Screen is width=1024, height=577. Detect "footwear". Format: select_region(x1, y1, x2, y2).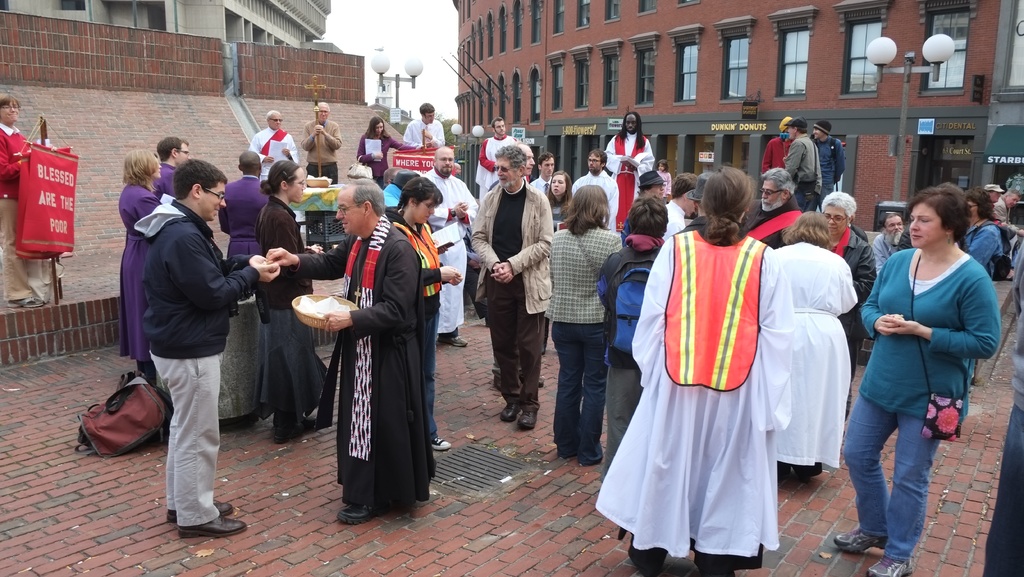
select_region(166, 502, 237, 523).
